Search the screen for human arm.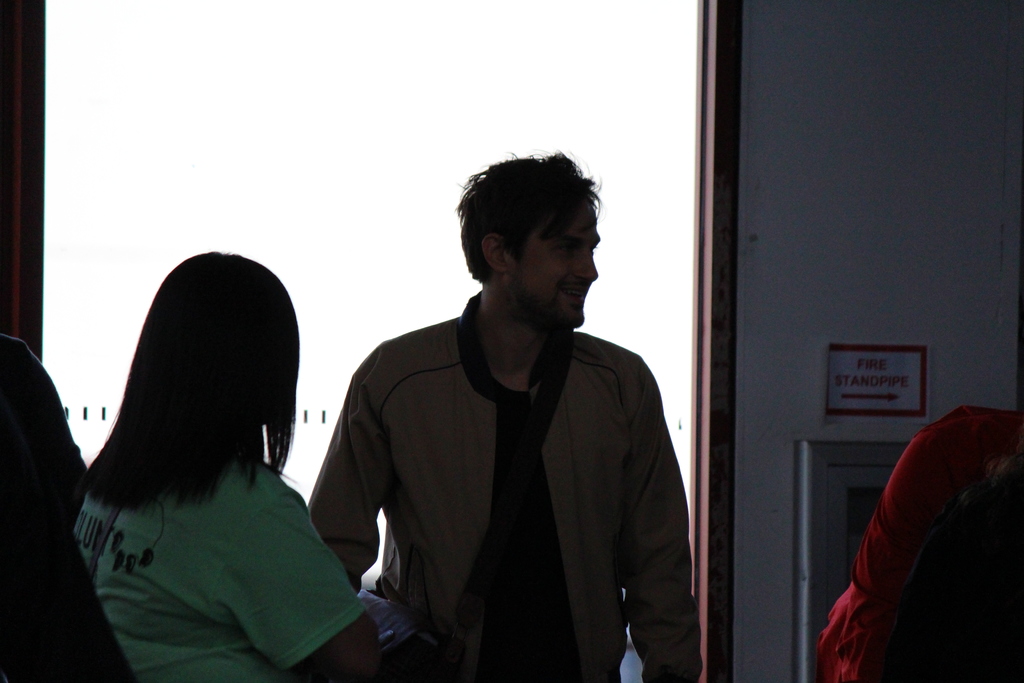
Found at select_region(612, 368, 712, 682).
